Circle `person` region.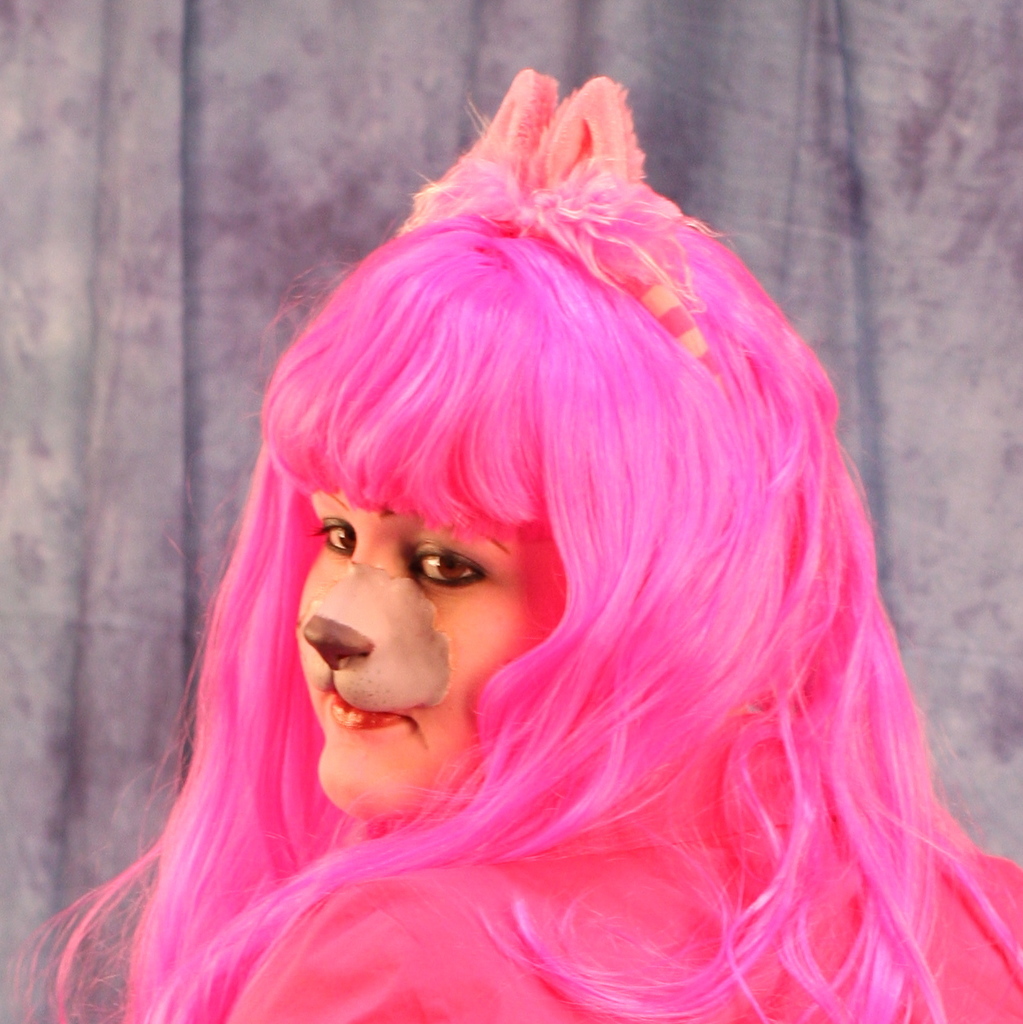
Region: (left=17, top=56, right=1021, bottom=1020).
